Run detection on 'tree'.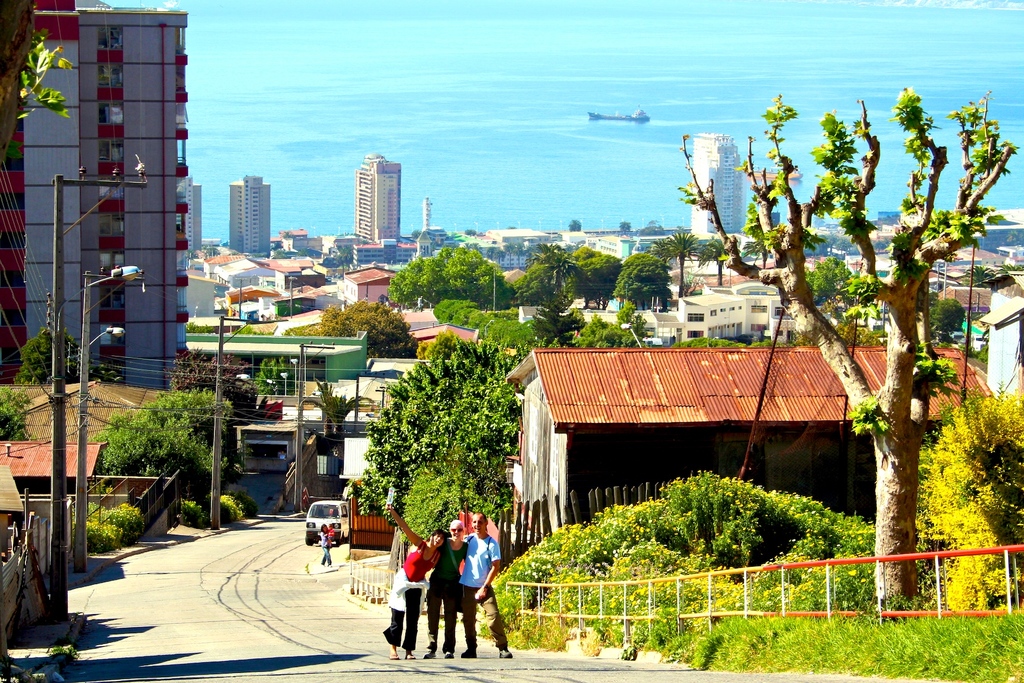
Result: bbox=[934, 296, 967, 343].
